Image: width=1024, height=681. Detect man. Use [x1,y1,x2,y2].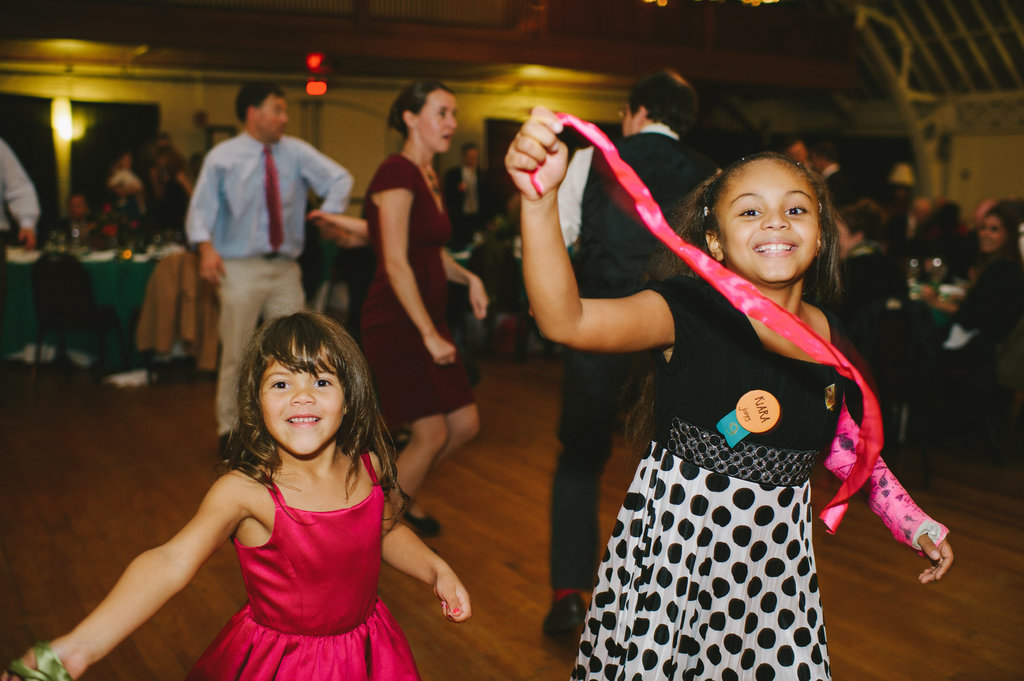
[182,78,353,458].
